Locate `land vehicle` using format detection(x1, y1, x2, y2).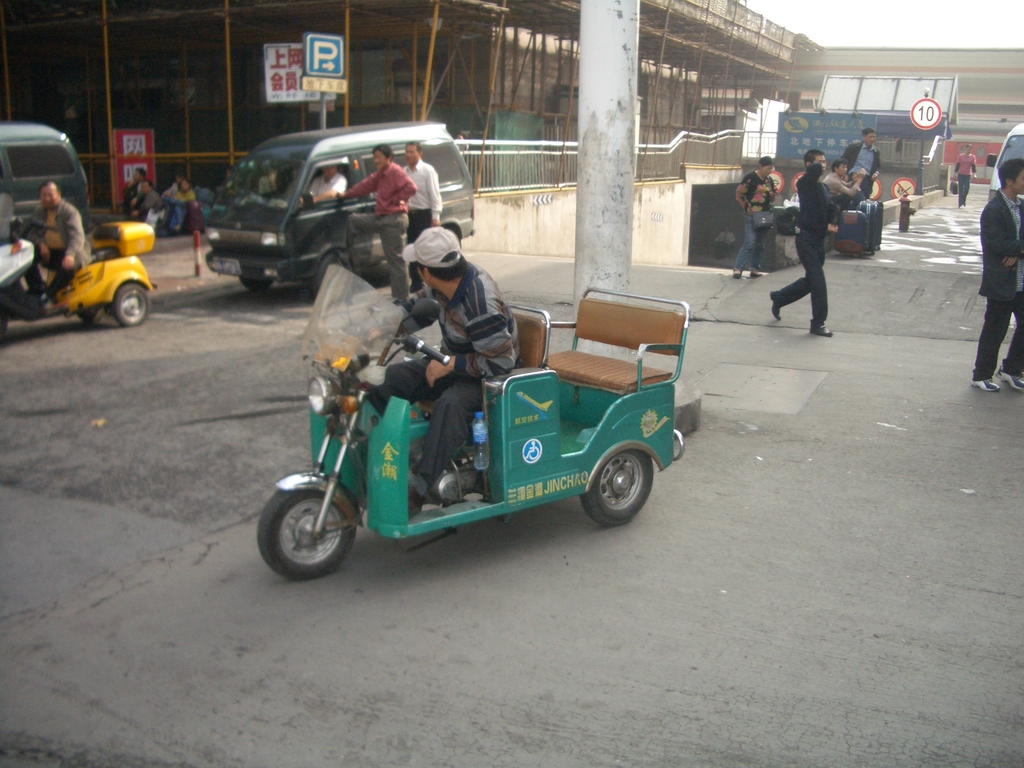
detection(259, 237, 701, 586).
